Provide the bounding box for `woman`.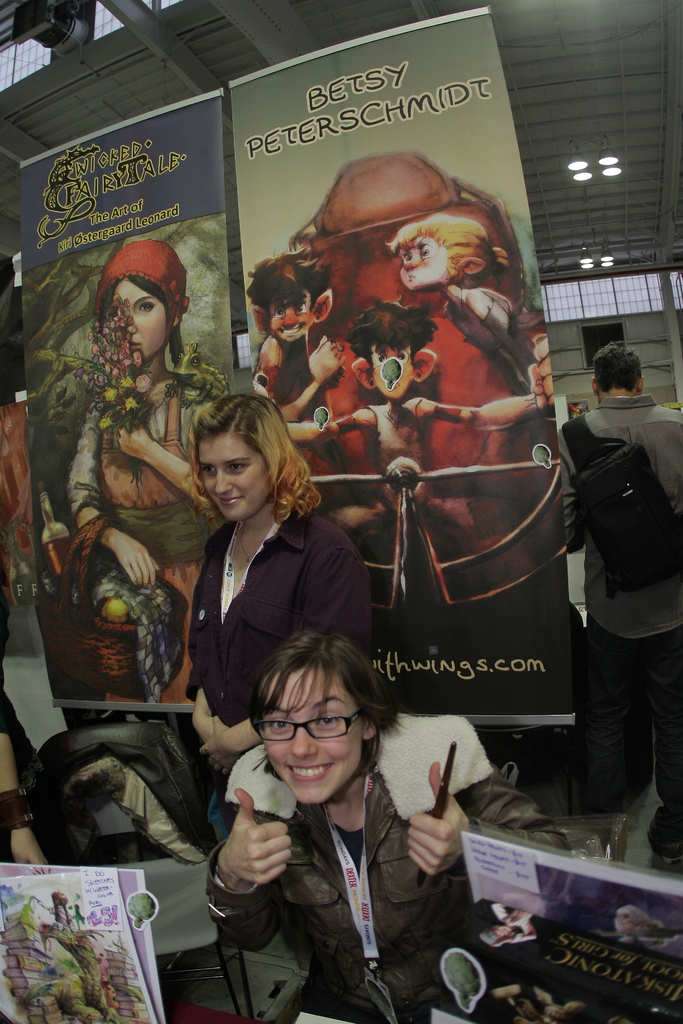
205/629/573/1023.
